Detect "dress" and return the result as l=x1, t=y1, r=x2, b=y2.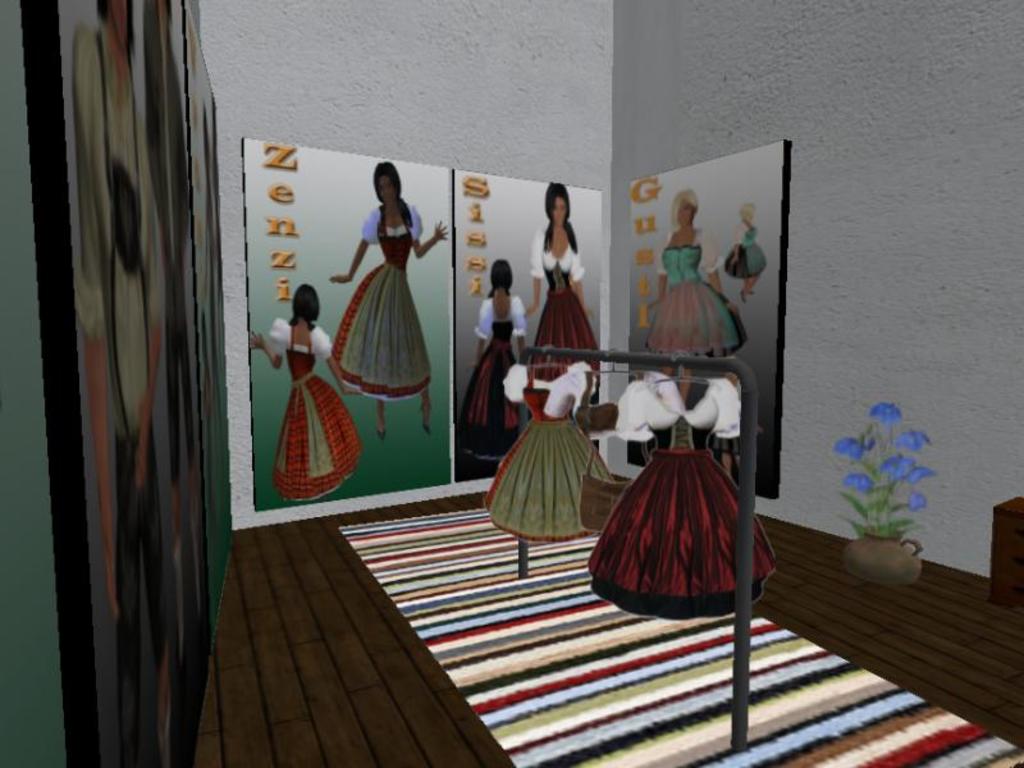
l=582, t=365, r=780, b=622.
